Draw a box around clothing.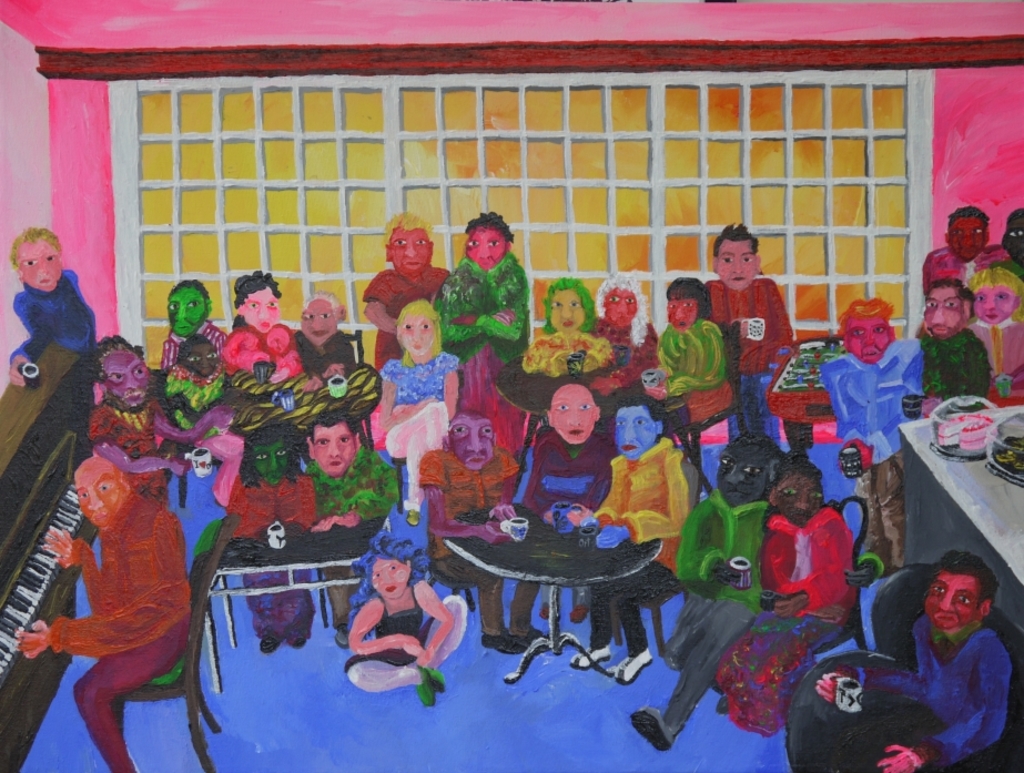
crop(420, 443, 527, 599).
